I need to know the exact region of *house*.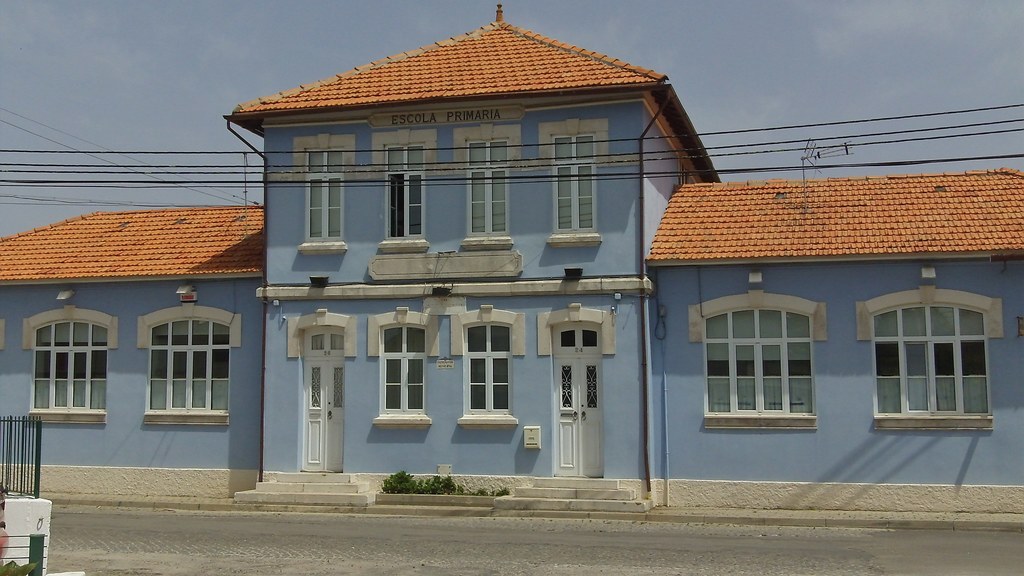
Region: 0:2:1023:513.
